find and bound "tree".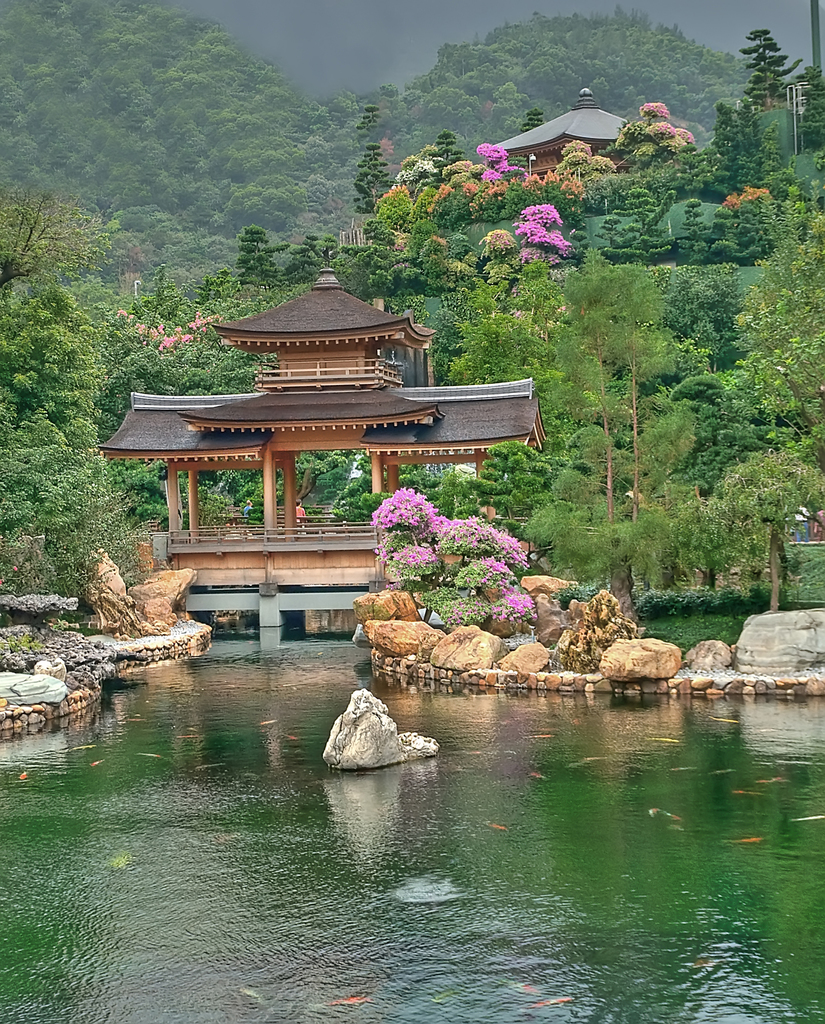
Bound: select_region(735, 31, 794, 105).
